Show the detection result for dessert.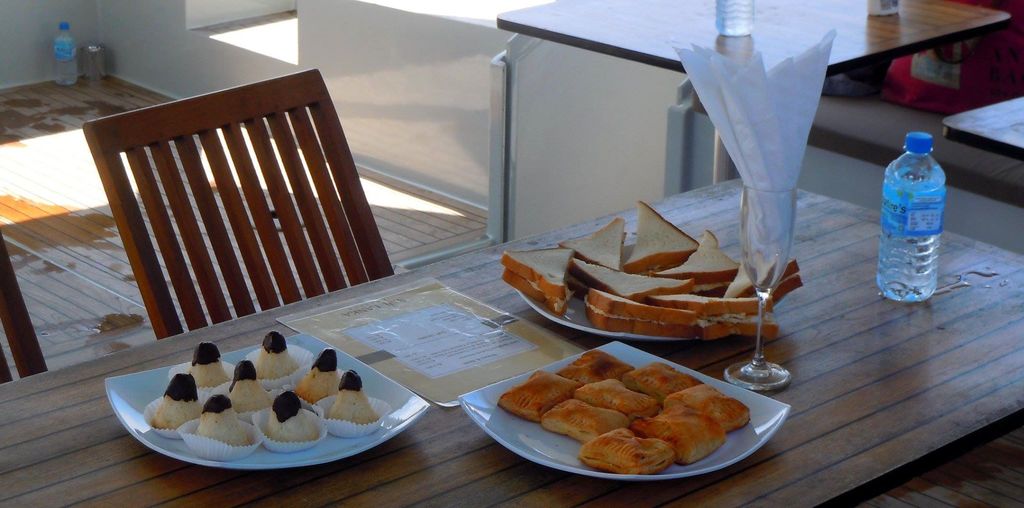
{"left": 540, "top": 402, "right": 630, "bottom": 434}.
